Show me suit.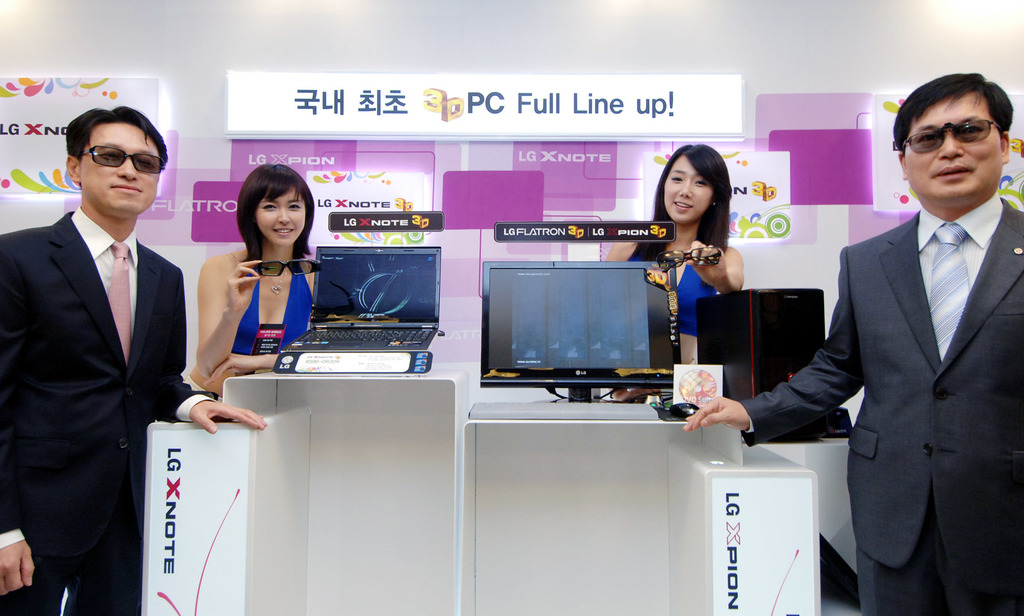
suit is here: locate(12, 115, 210, 606).
